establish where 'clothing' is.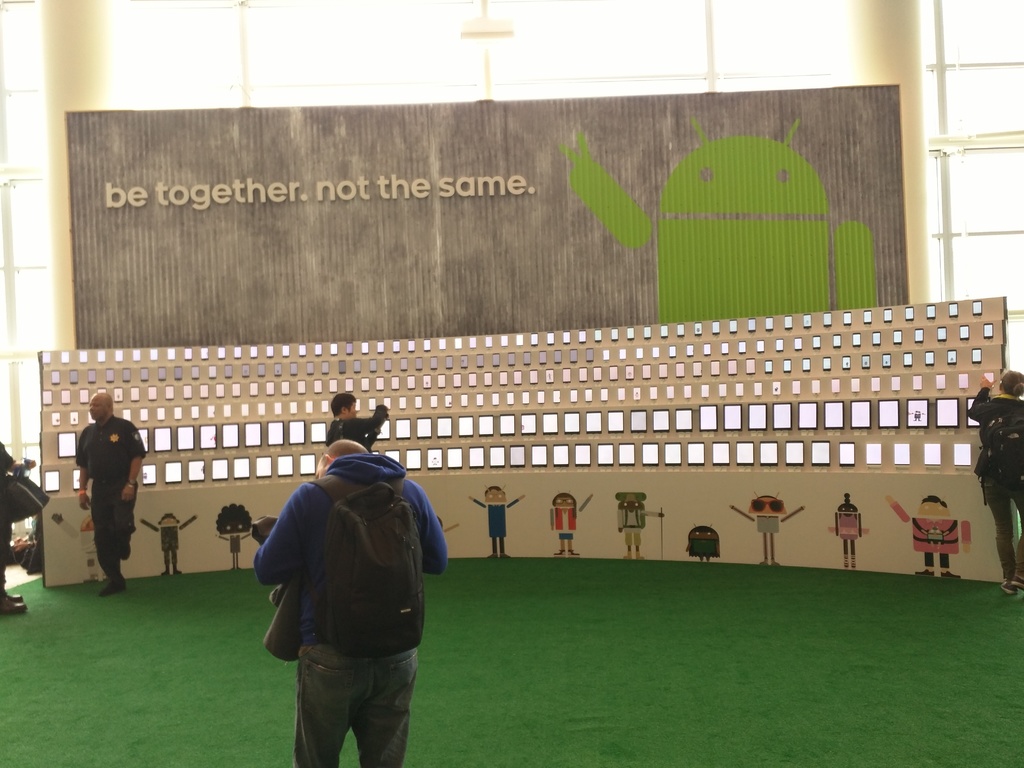
Established at {"left": 474, "top": 497, "right": 518, "bottom": 554}.
